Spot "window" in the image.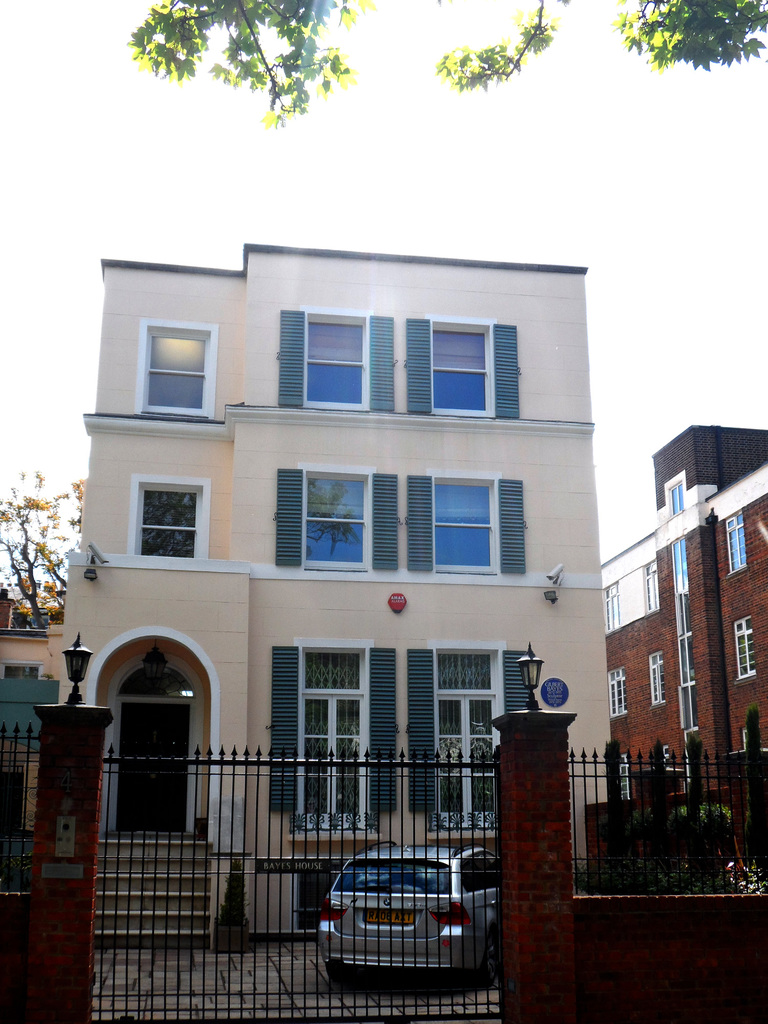
"window" found at 414 310 526 414.
